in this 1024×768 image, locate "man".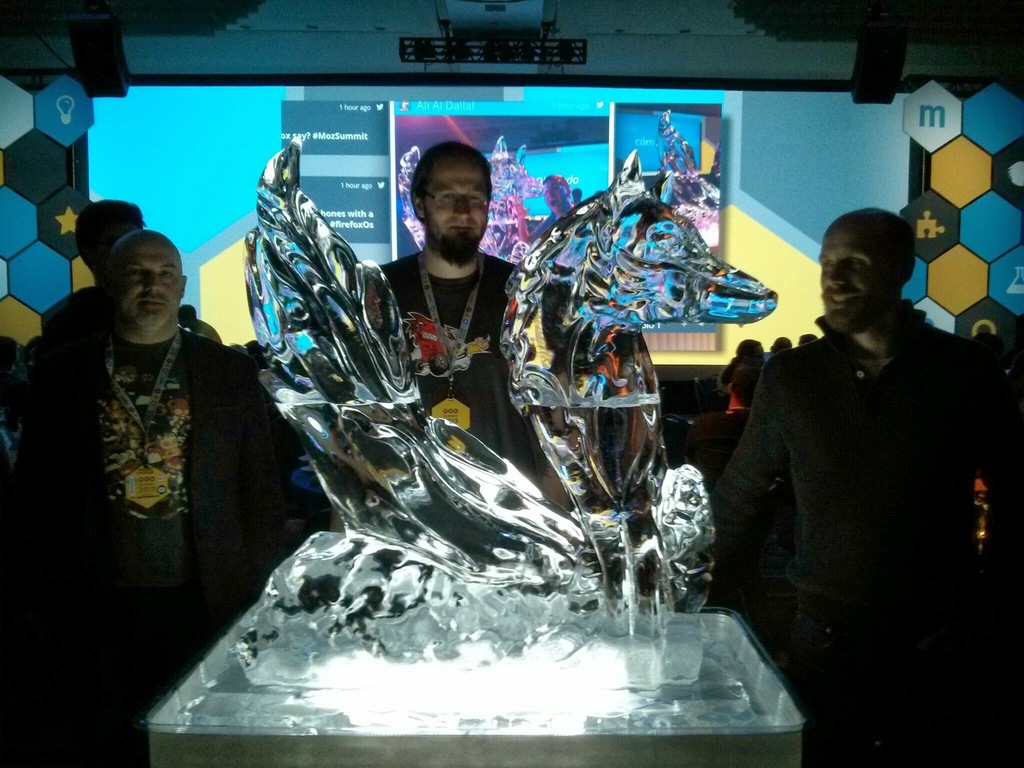
Bounding box: box(710, 207, 1023, 767).
